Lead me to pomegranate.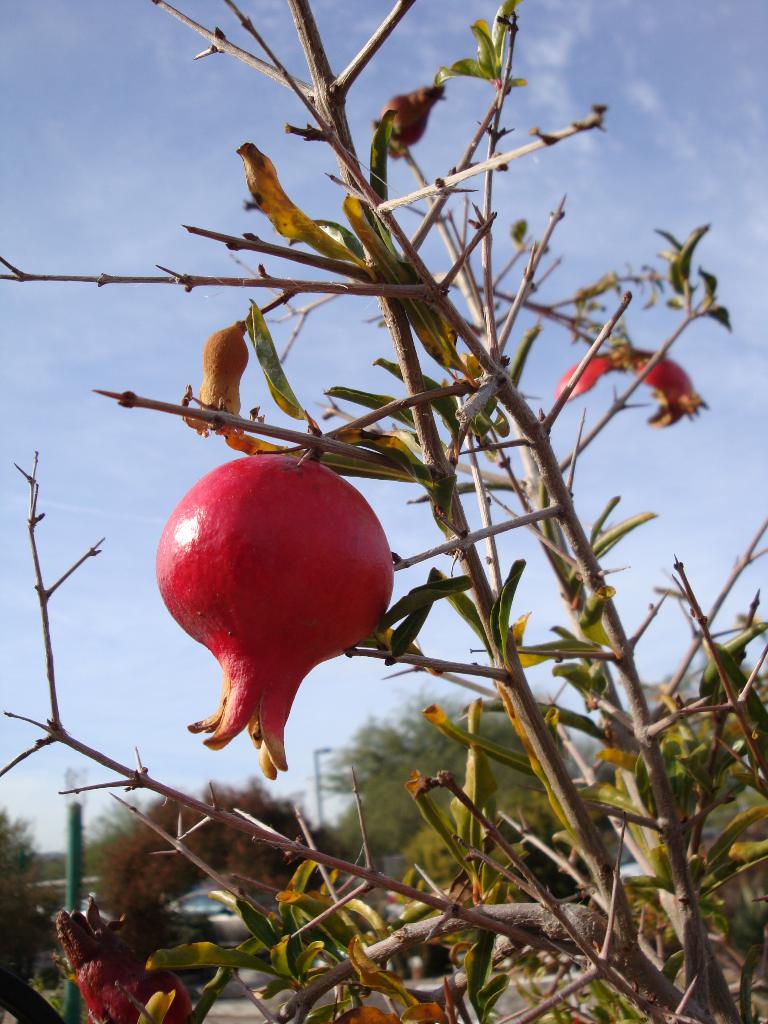
Lead to locate(158, 454, 396, 785).
